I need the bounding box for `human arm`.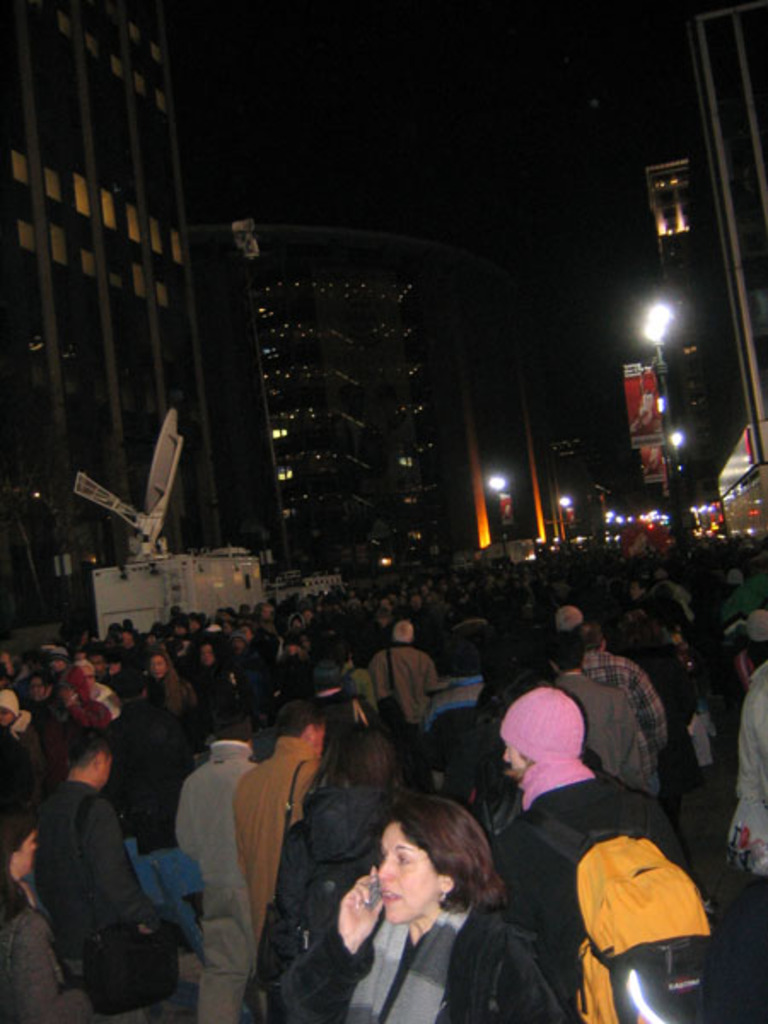
Here it is: l=754, t=686, r=766, b=763.
